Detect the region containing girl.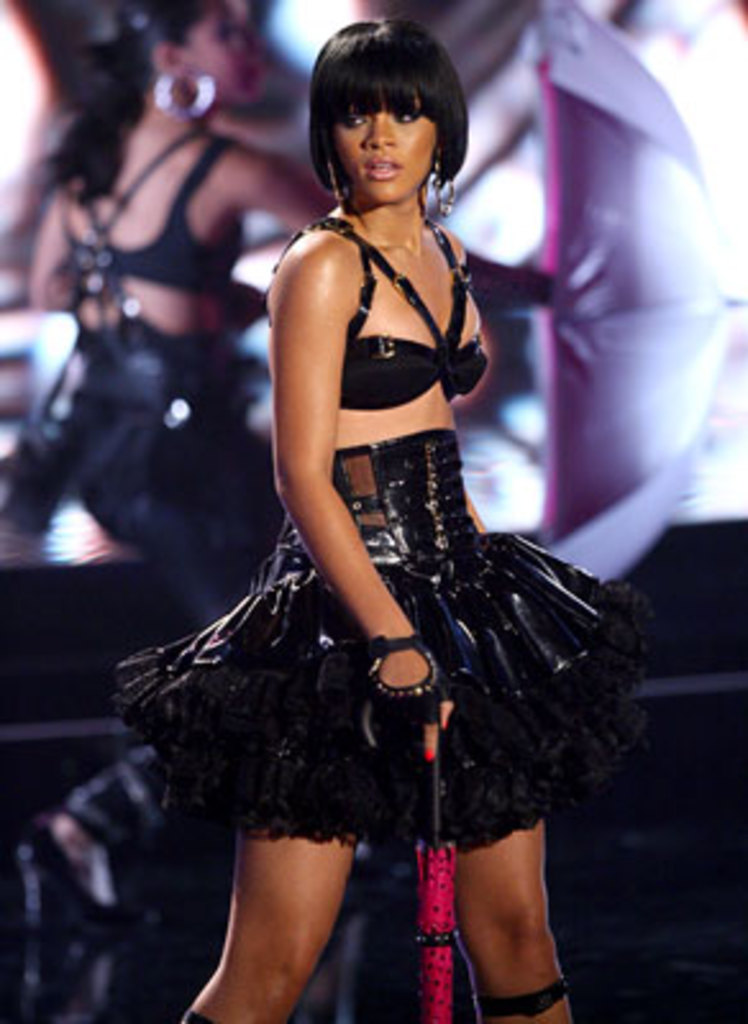
left=115, top=23, right=658, bottom=1021.
